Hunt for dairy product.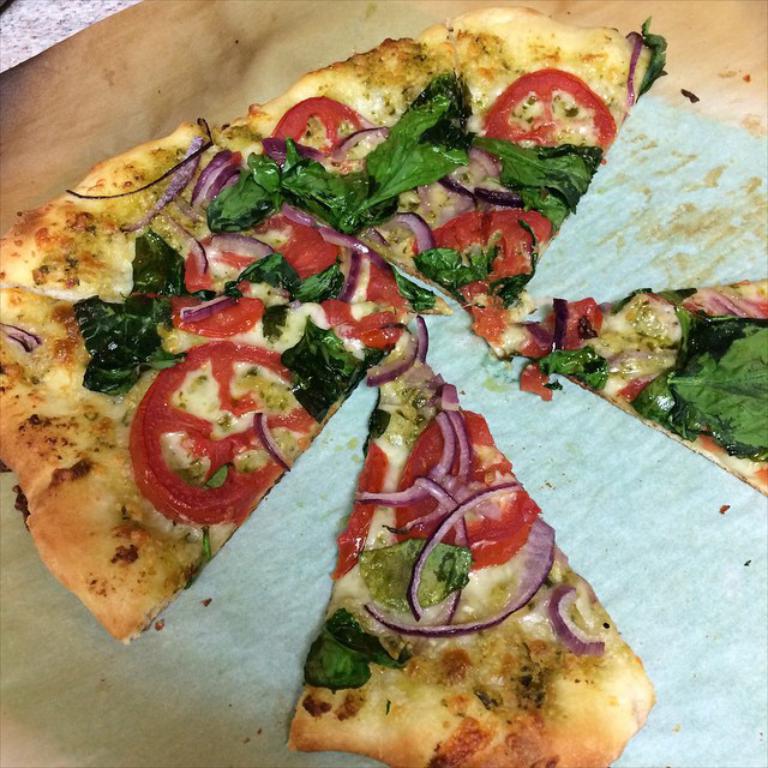
Hunted down at locate(103, 172, 349, 535).
